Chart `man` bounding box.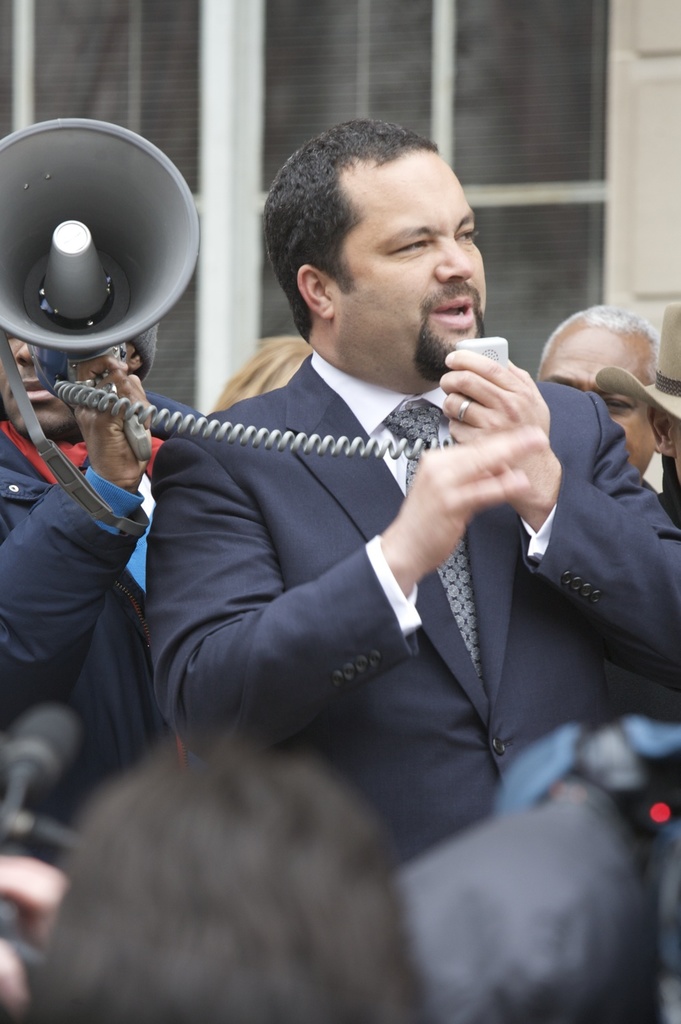
Charted: {"left": 531, "top": 303, "right": 655, "bottom": 487}.
